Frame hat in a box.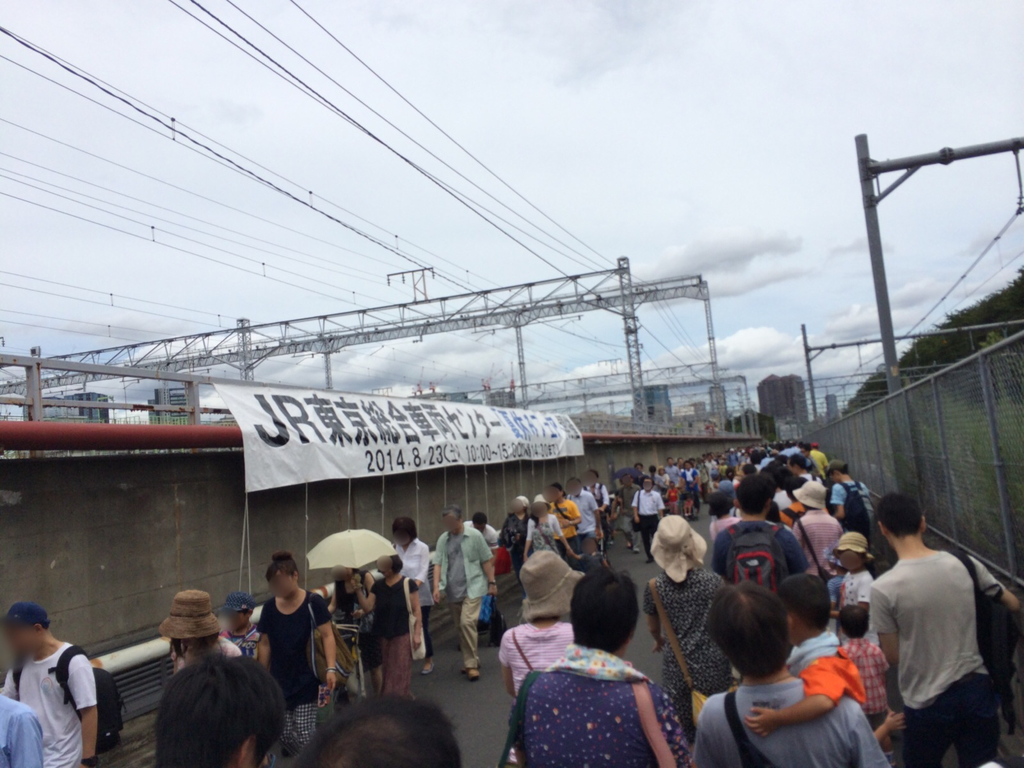
{"left": 522, "top": 547, "right": 586, "bottom": 618}.
